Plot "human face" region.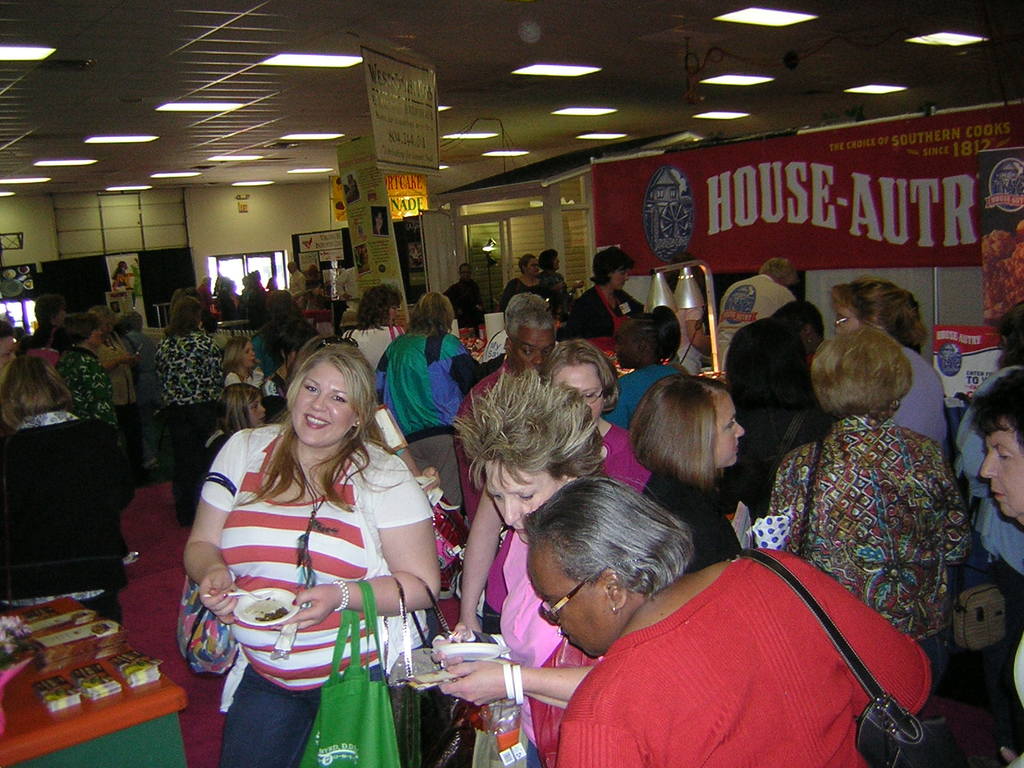
Plotted at 390 307 401 325.
